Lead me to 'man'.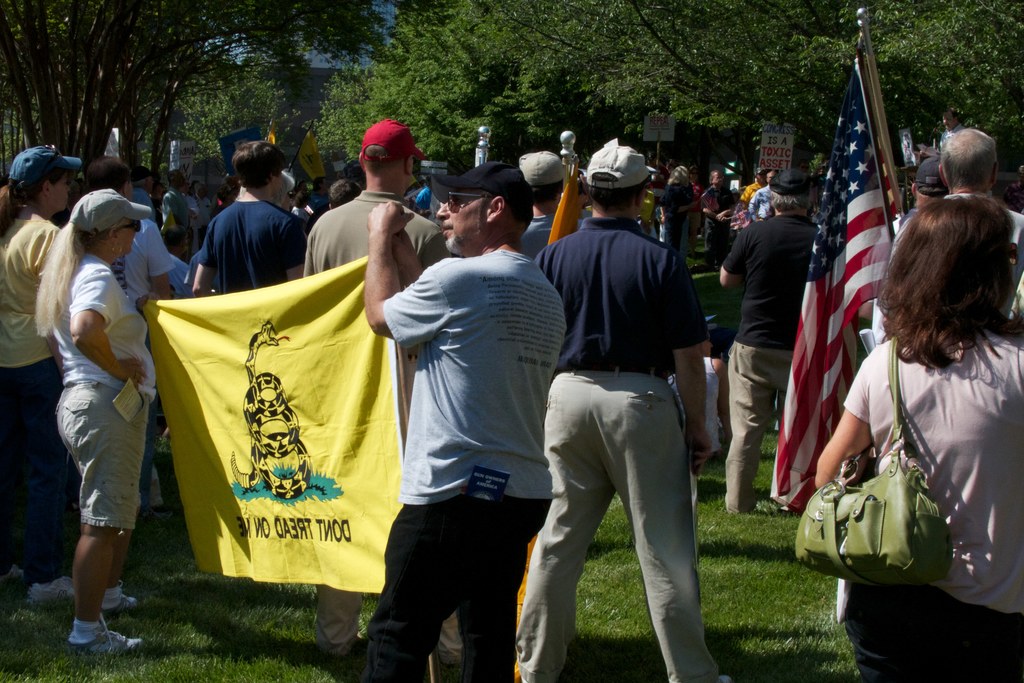
Lead to <bbox>507, 149, 588, 277</bbox>.
